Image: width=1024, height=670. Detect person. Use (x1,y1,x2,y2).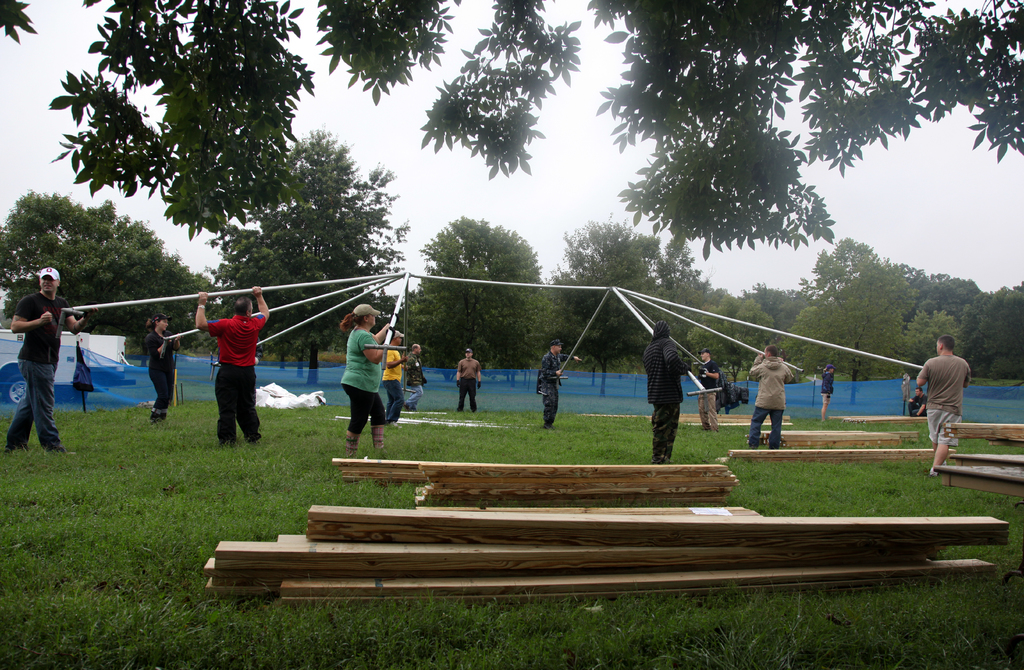
(538,335,586,424).
